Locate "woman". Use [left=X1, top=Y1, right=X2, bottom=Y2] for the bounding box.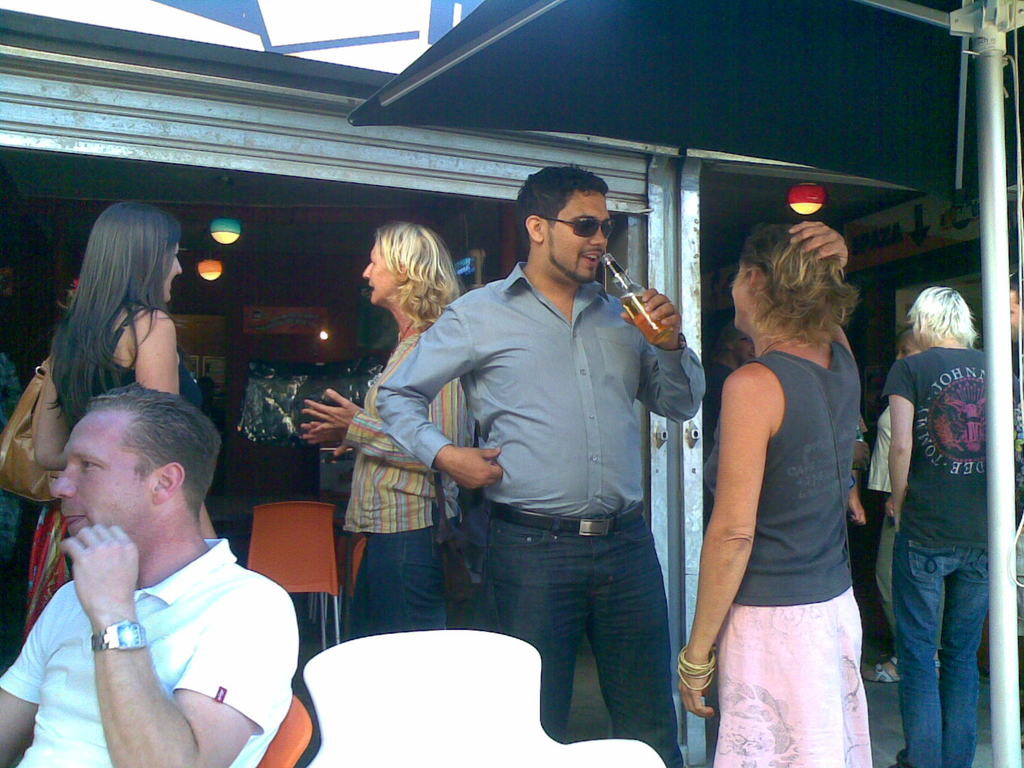
[left=685, top=179, right=894, bottom=767].
